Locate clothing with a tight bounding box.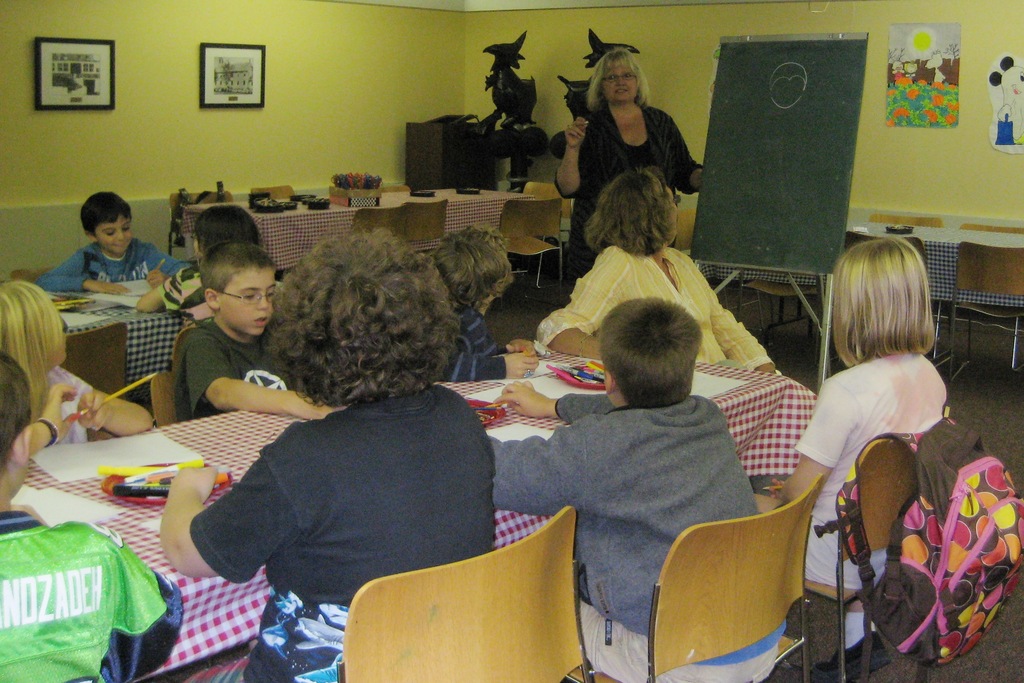
detection(429, 300, 499, 378).
